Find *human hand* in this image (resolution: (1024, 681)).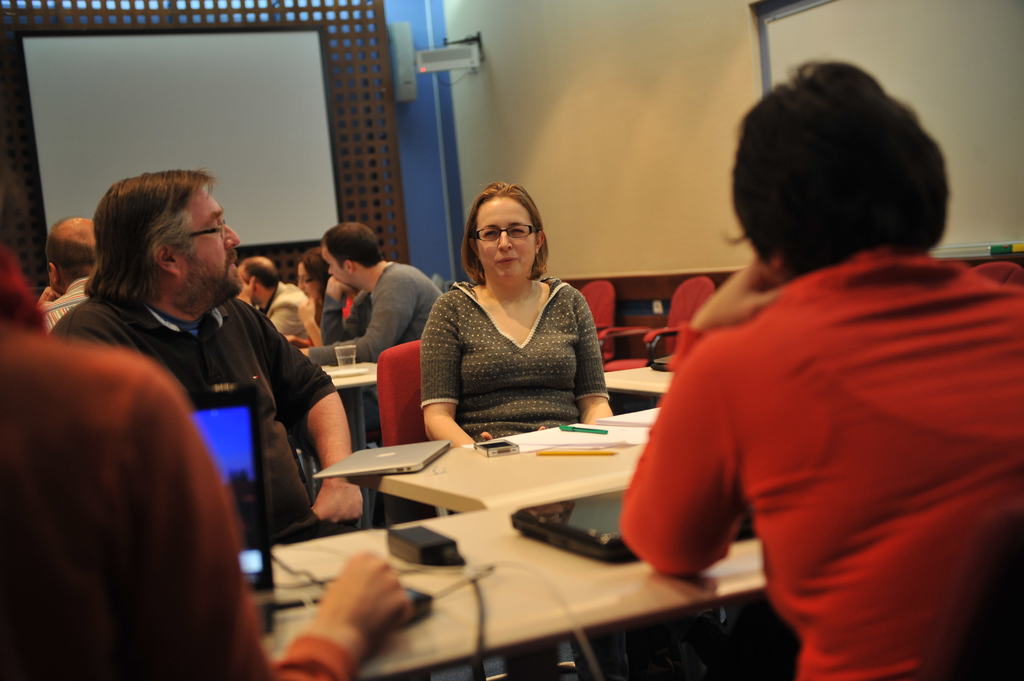
x1=236 y1=276 x2=255 y2=302.
